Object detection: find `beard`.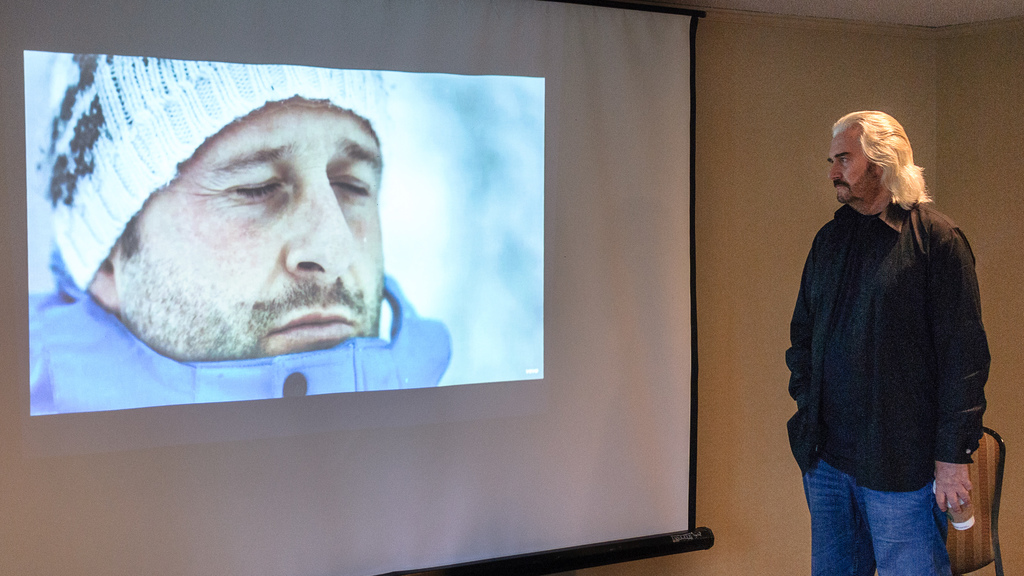
x1=130, y1=208, x2=389, y2=358.
